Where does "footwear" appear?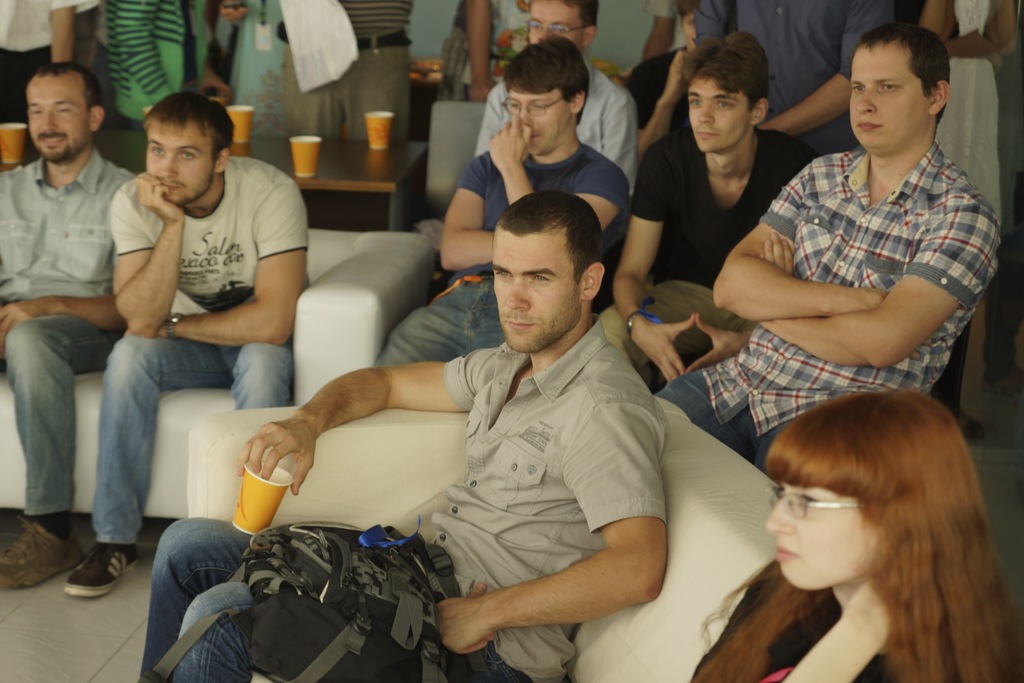
Appears at [0,513,89,586].
